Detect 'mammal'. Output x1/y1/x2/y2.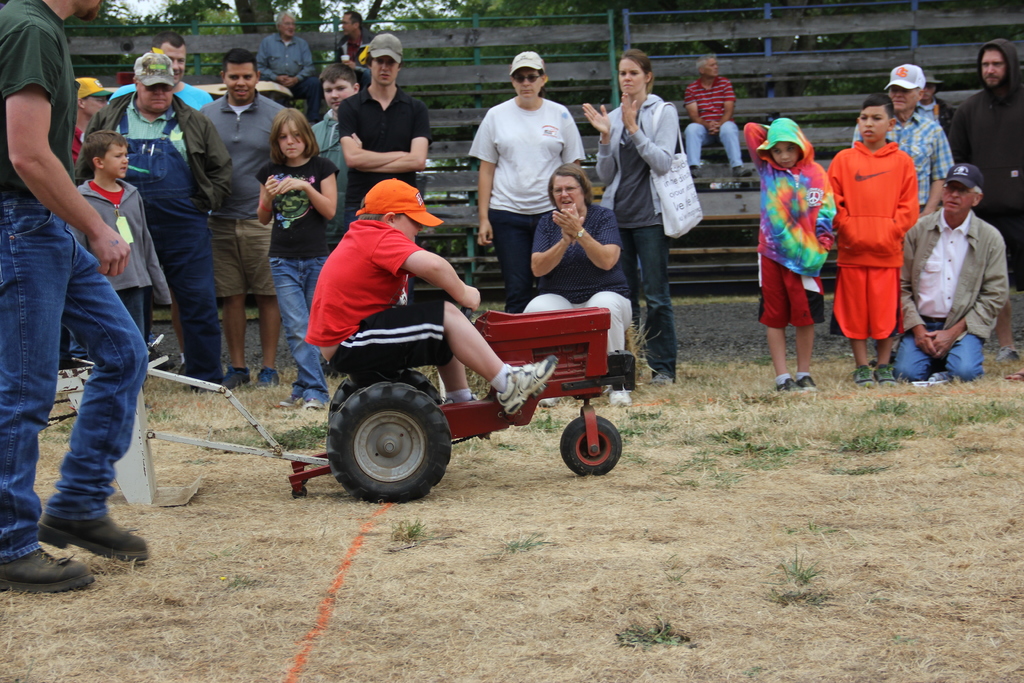
68/45/234/384.
